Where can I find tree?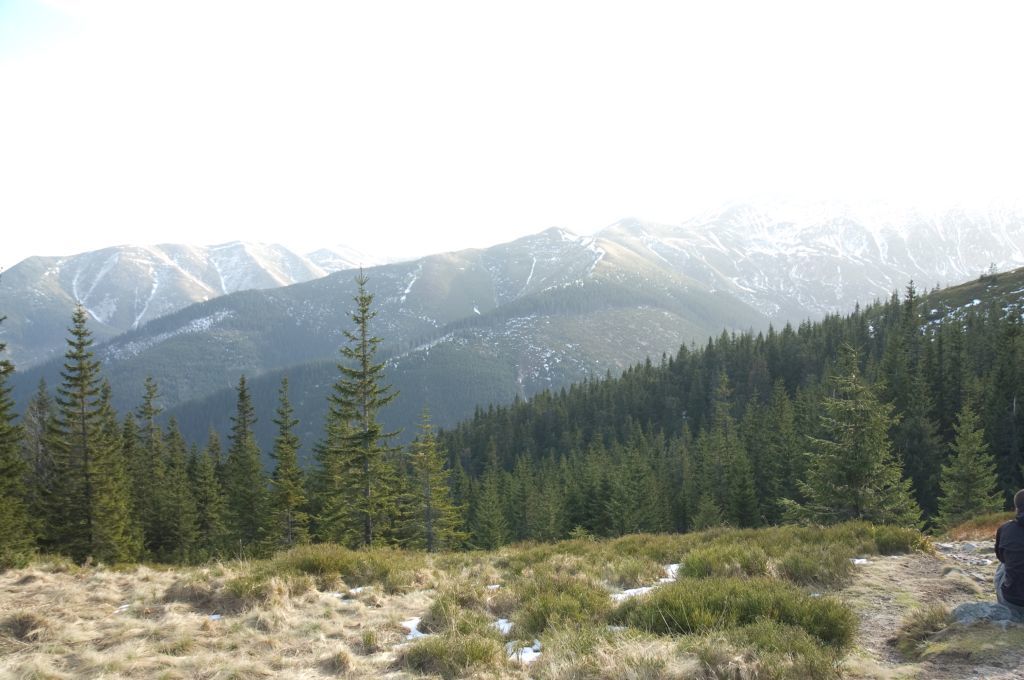
You can find it at bbox(636, 422, 680, 552).
